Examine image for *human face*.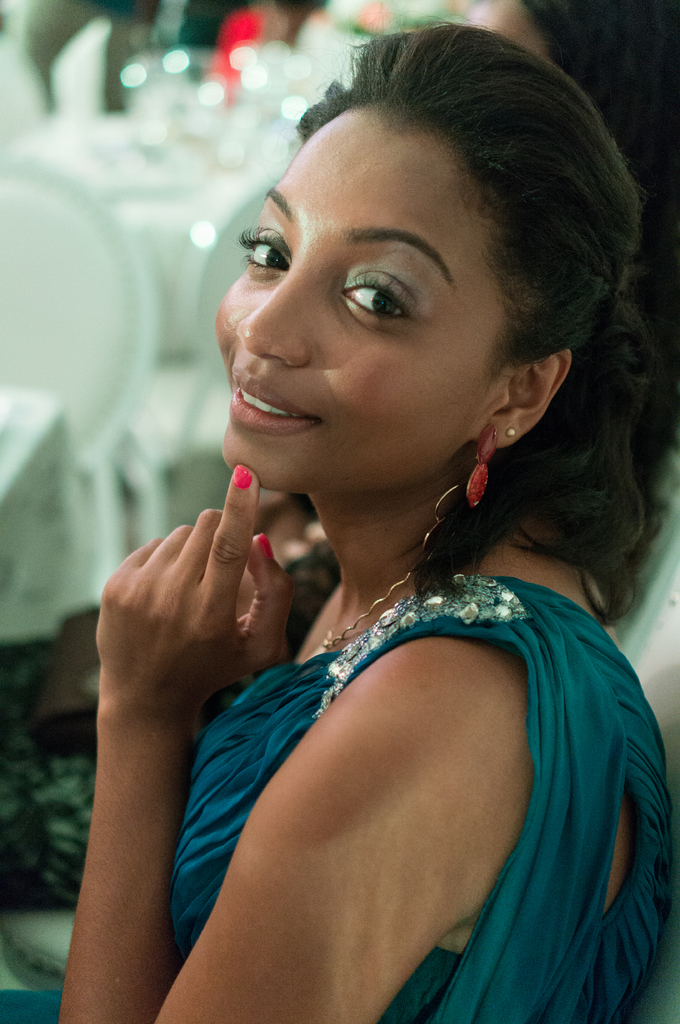
Examination result: box(213, 109, 498, 494).
